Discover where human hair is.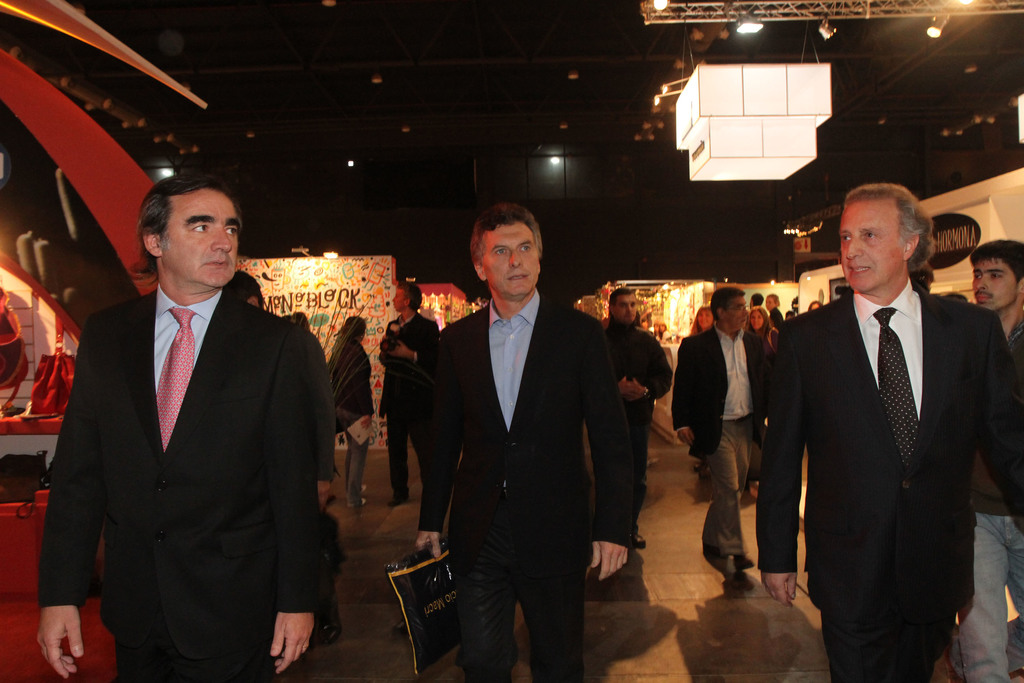
Discovered at box(396, 281, 423, 311).
